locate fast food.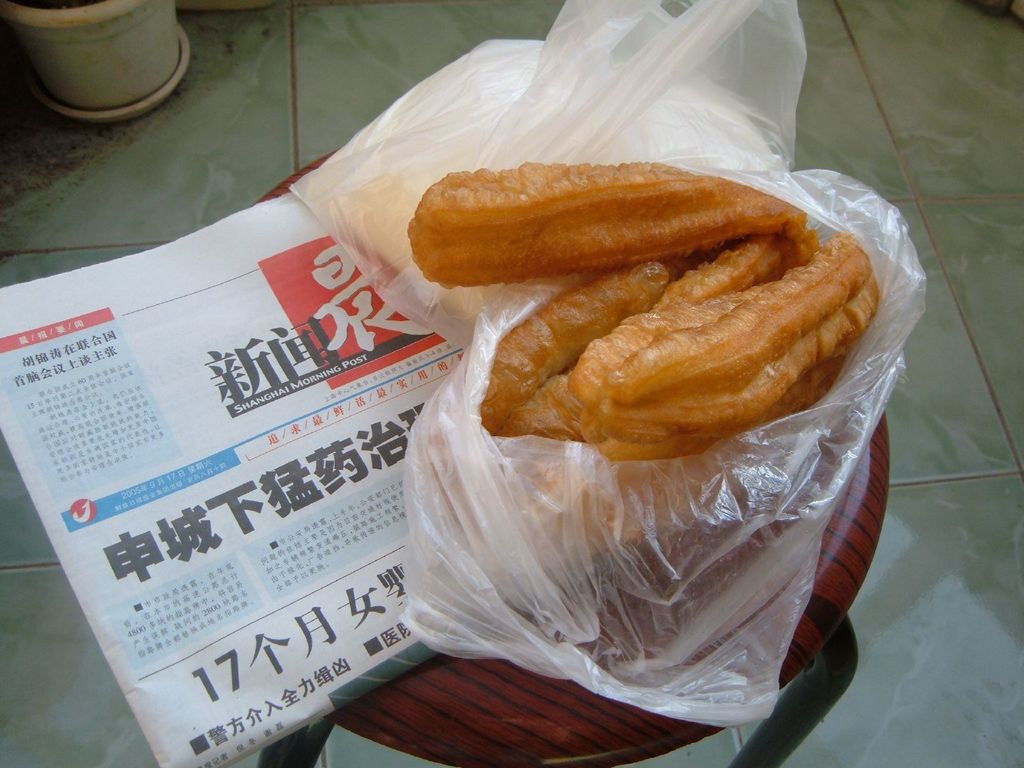
Bounding box: x1=394 y1=143 x2=888 y2=470.
